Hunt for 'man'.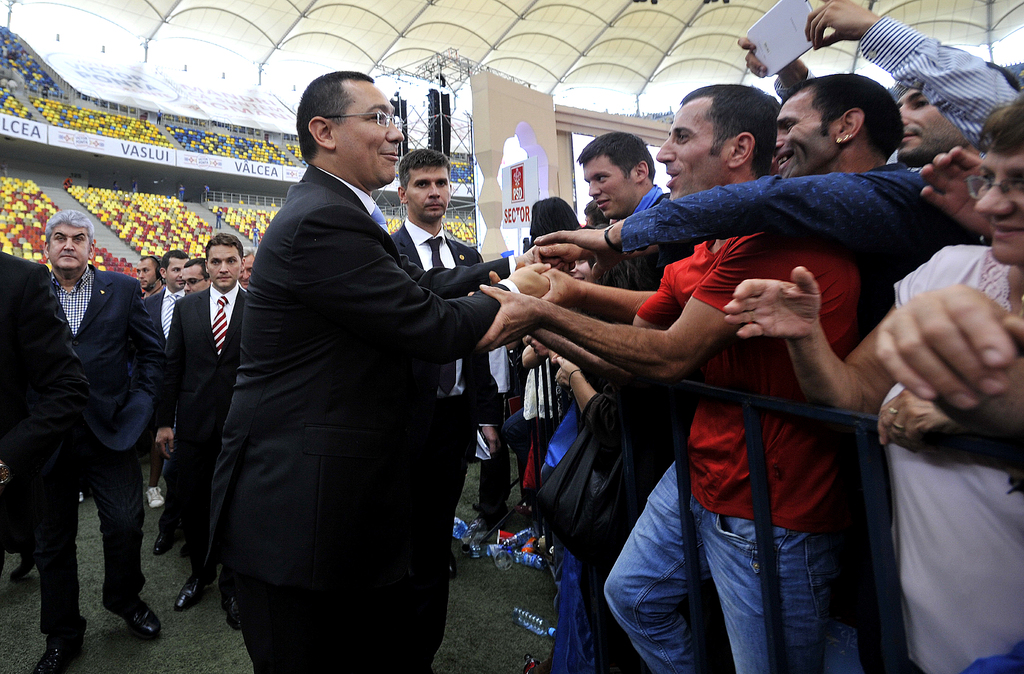
Hunted down at {"left": 516, "top": 131, "right": 695, "bottom": 673}.
